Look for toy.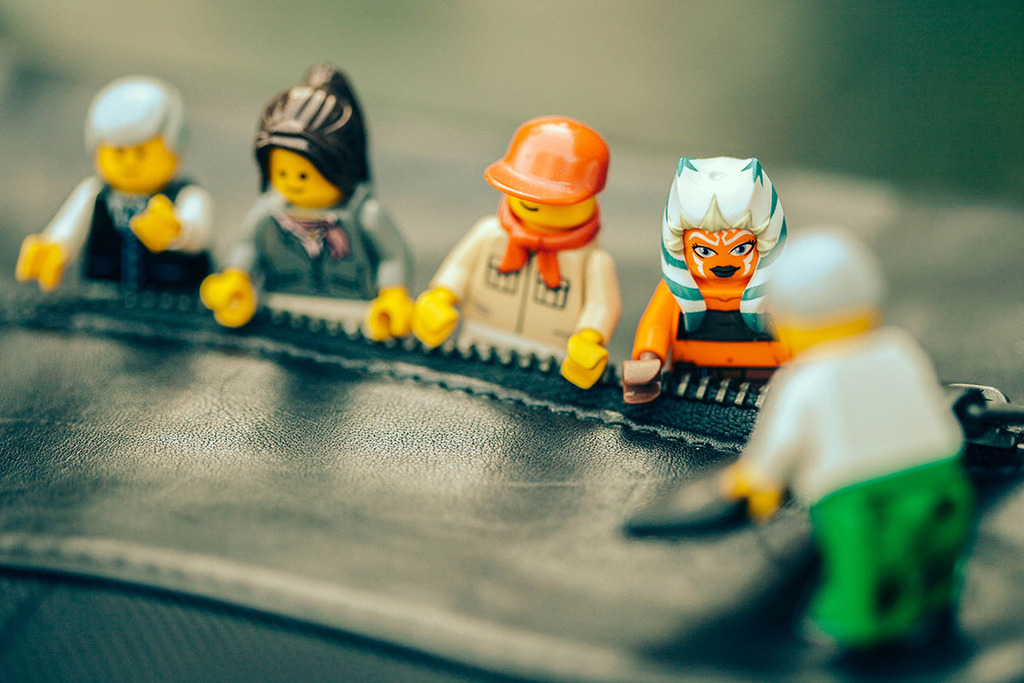
Found: Rect(407, 120, 625, 388).
